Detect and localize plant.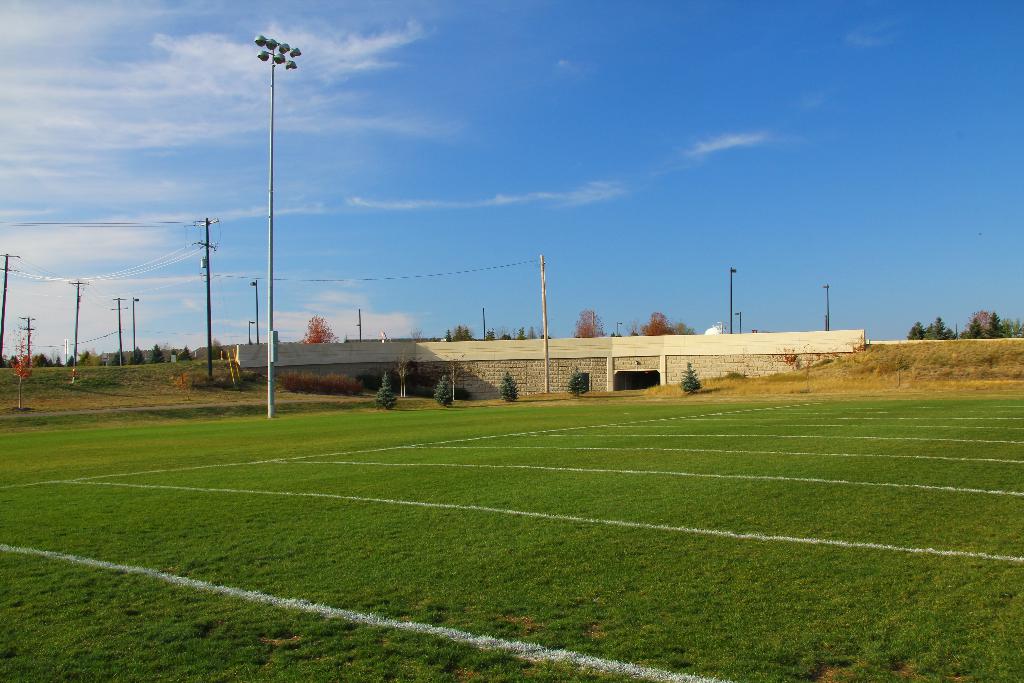
Localized at bbox=[124, 347, 141, 368].
